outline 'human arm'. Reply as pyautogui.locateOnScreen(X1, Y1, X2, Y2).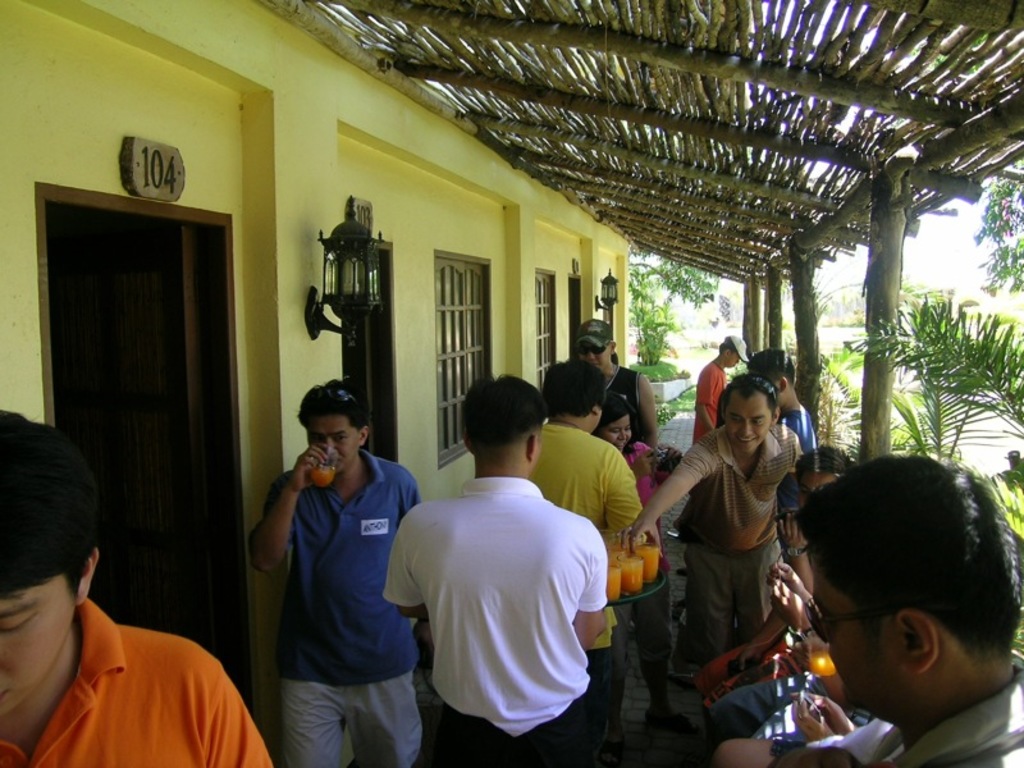
pyautogui.locateOnScreen(774, 552, 824, 614).
